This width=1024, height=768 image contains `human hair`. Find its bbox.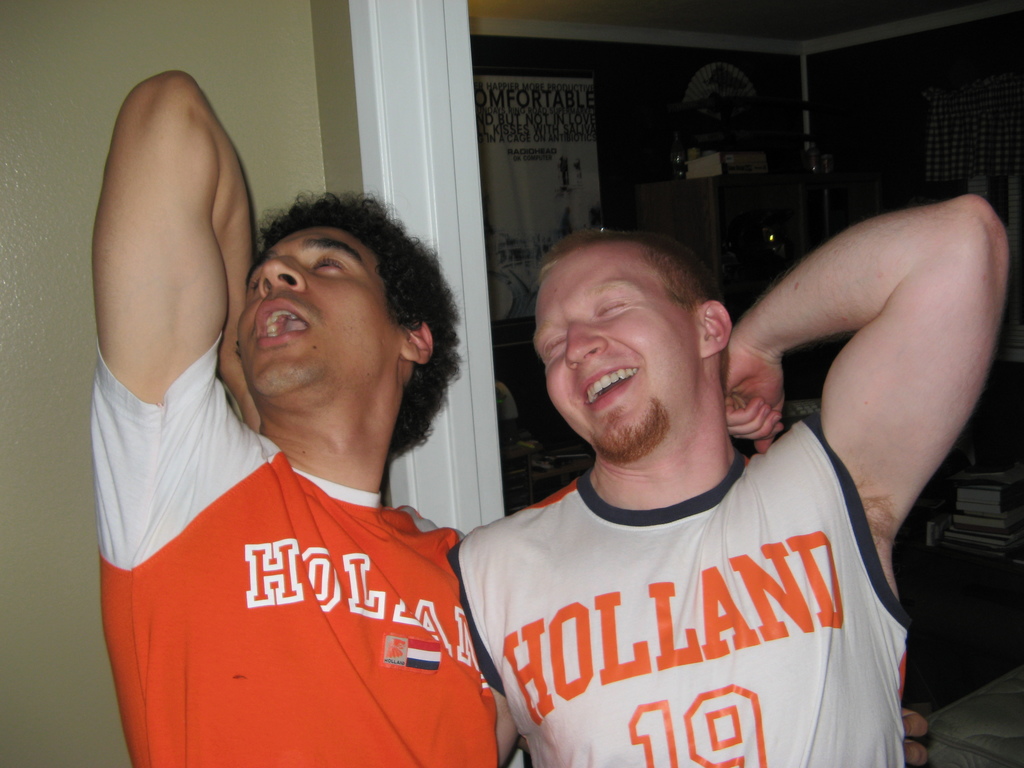
[x1=542, y1=223, x2=733, y2=393].
